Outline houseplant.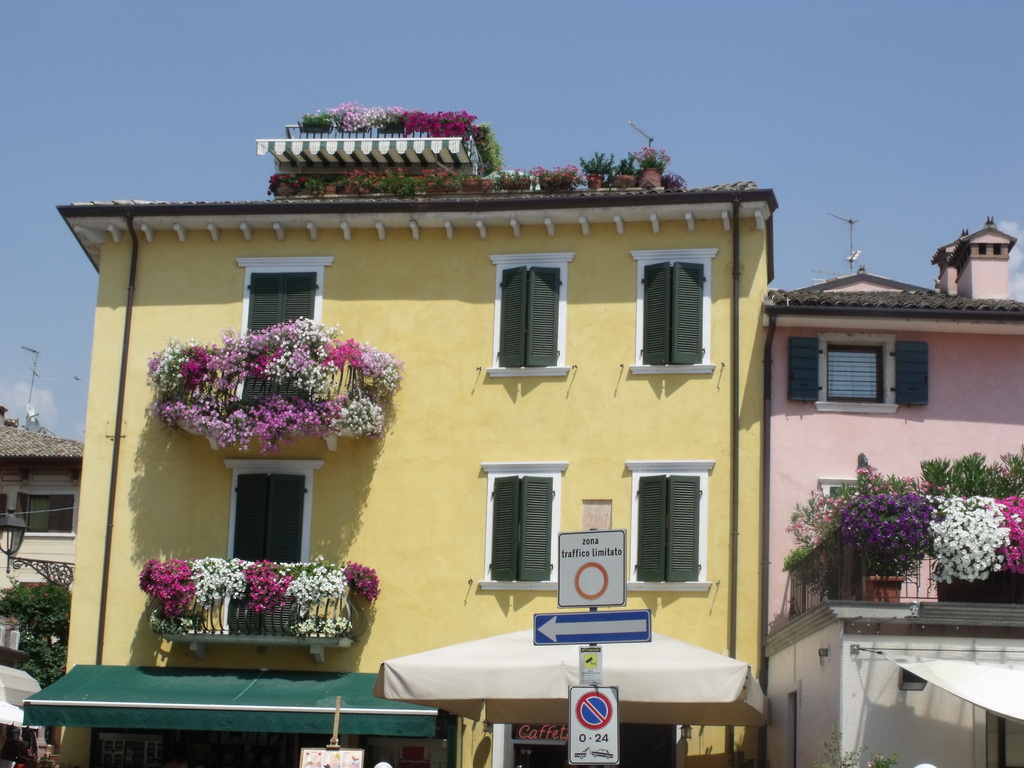
Outline: {"left": 536, "top": 166, "right": 581, "bottom": 192}.
